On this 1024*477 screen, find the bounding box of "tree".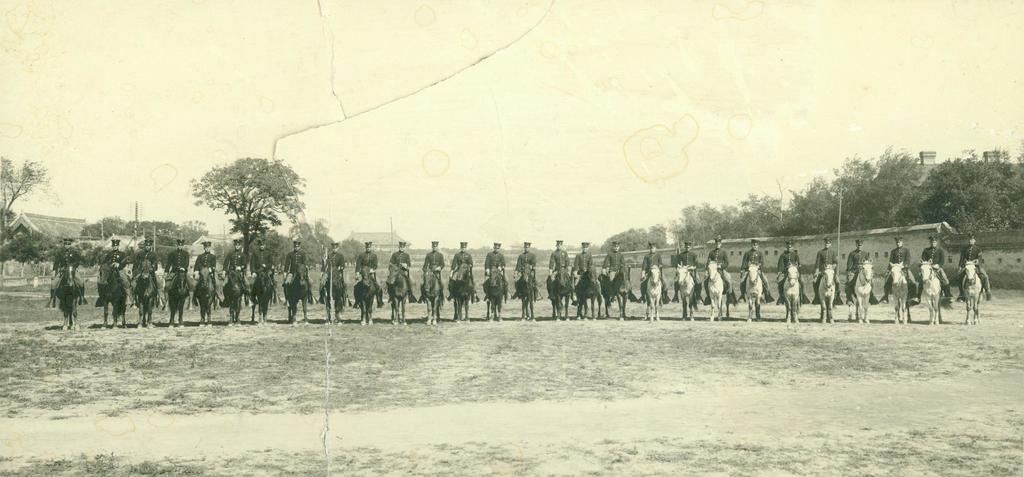
Bounding box: x1=0 y1=156 x2=57 y2=228.
